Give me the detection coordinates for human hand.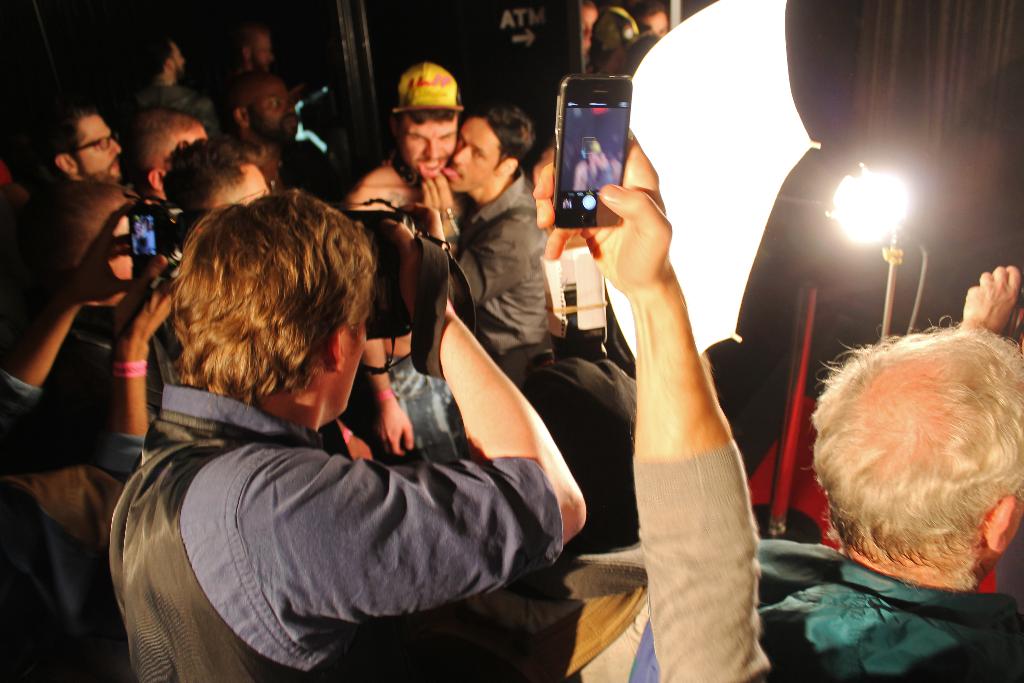
[362,400,417,463].
